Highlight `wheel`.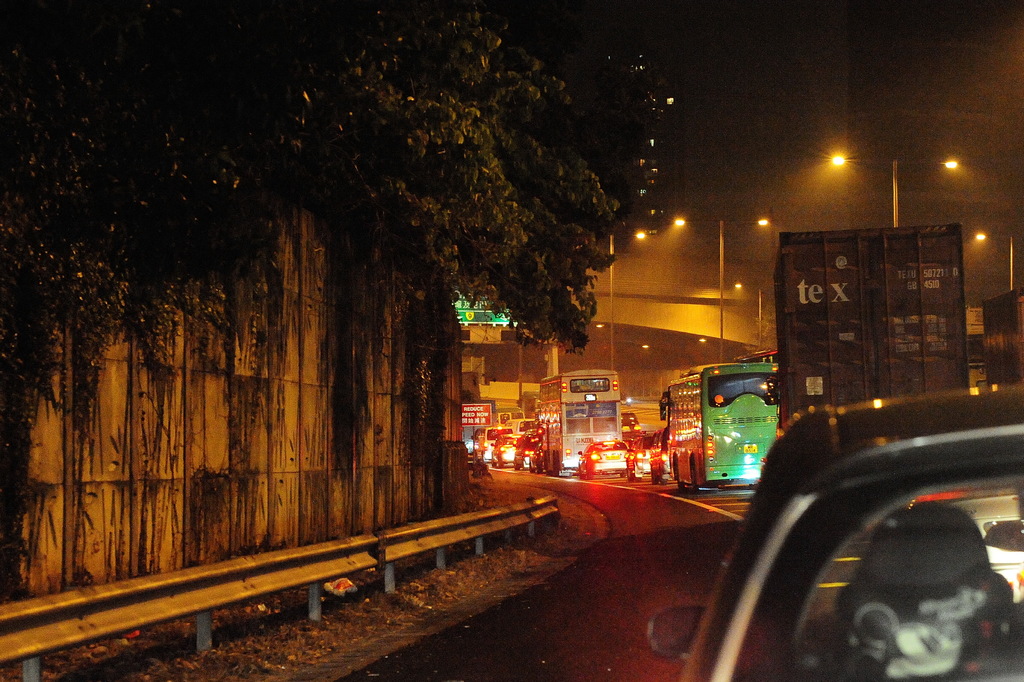
Highlighted region: x1=499, y1=461, x2=504, y2=467.
